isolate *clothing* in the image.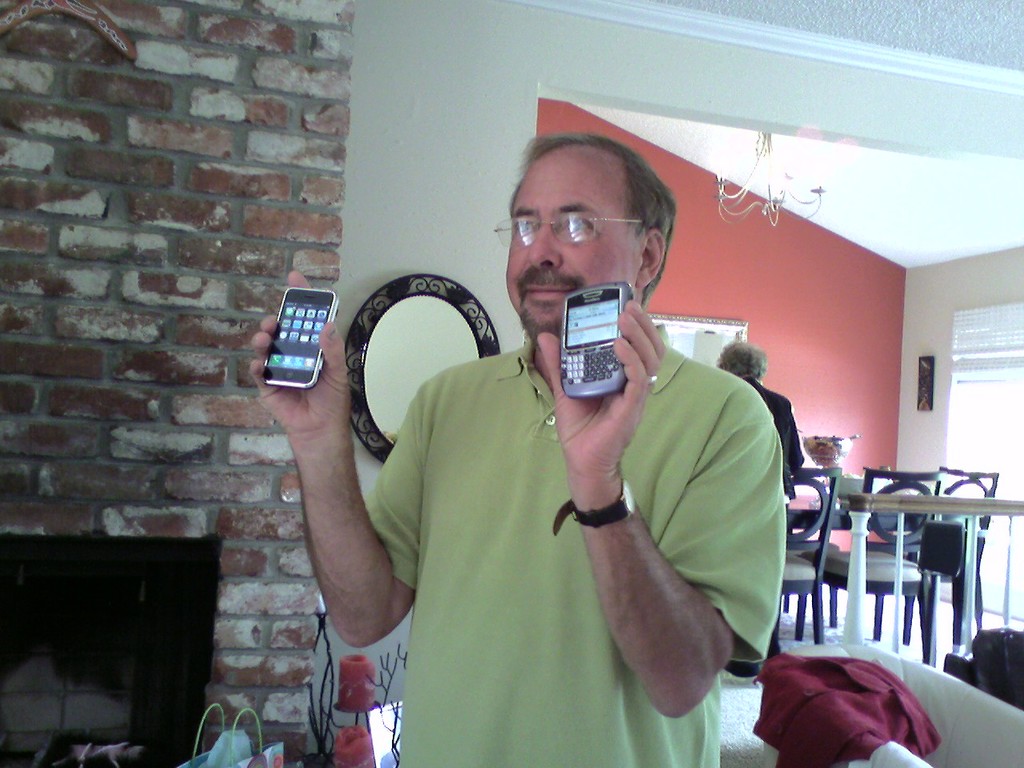
Isolated region: [286,206,820,765].
